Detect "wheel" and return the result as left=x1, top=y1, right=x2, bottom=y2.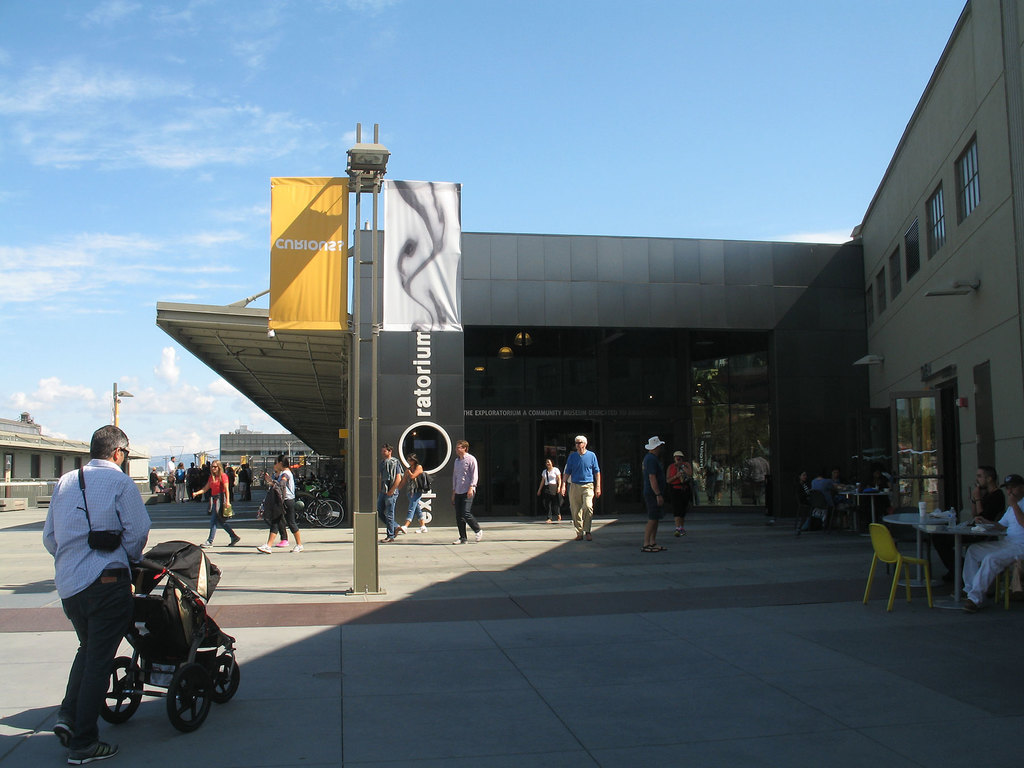
left=317, top=496, right=346, bottom=529.
